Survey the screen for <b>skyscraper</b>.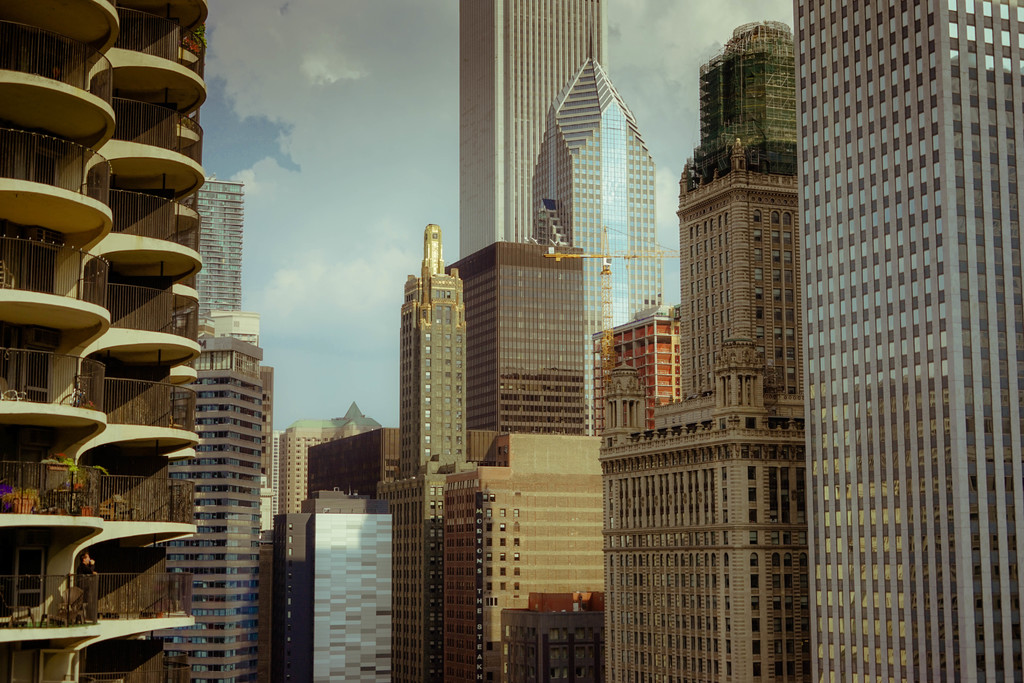
Survey found: box=[439, 427, 608, 682].
